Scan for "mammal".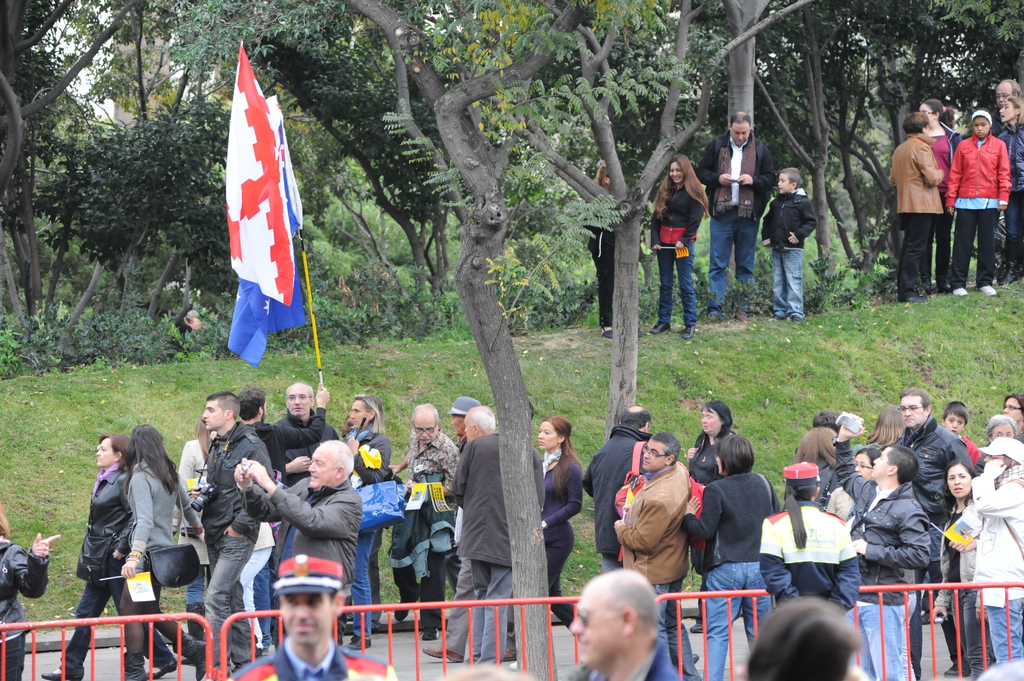
Scan result: 587:164:643:343.
